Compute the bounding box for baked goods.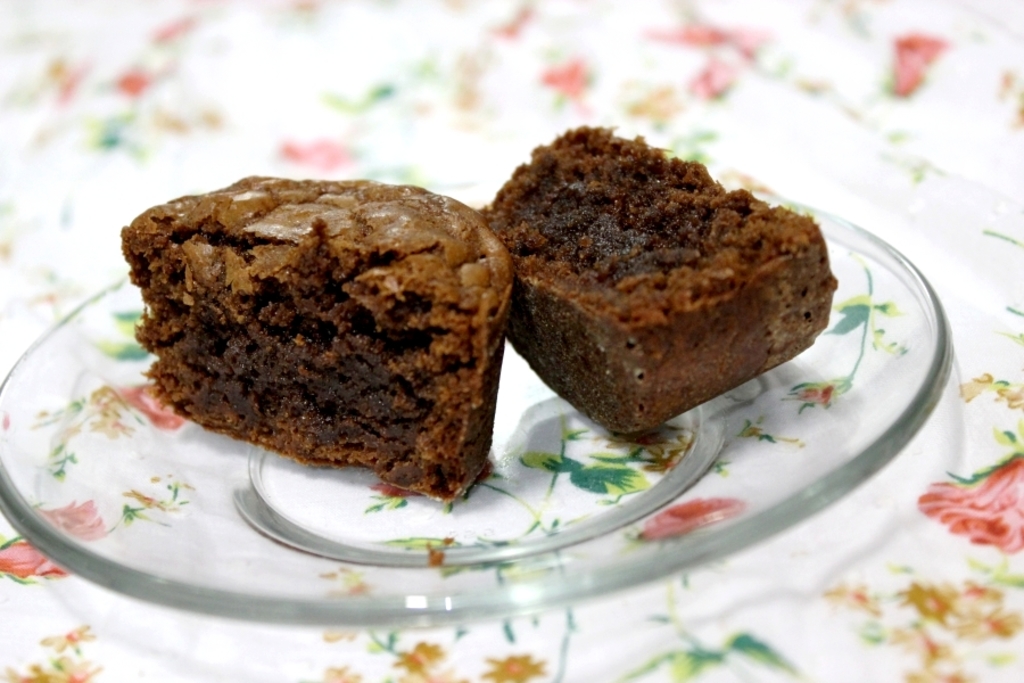
Rect(482, 124, 831, 443).
